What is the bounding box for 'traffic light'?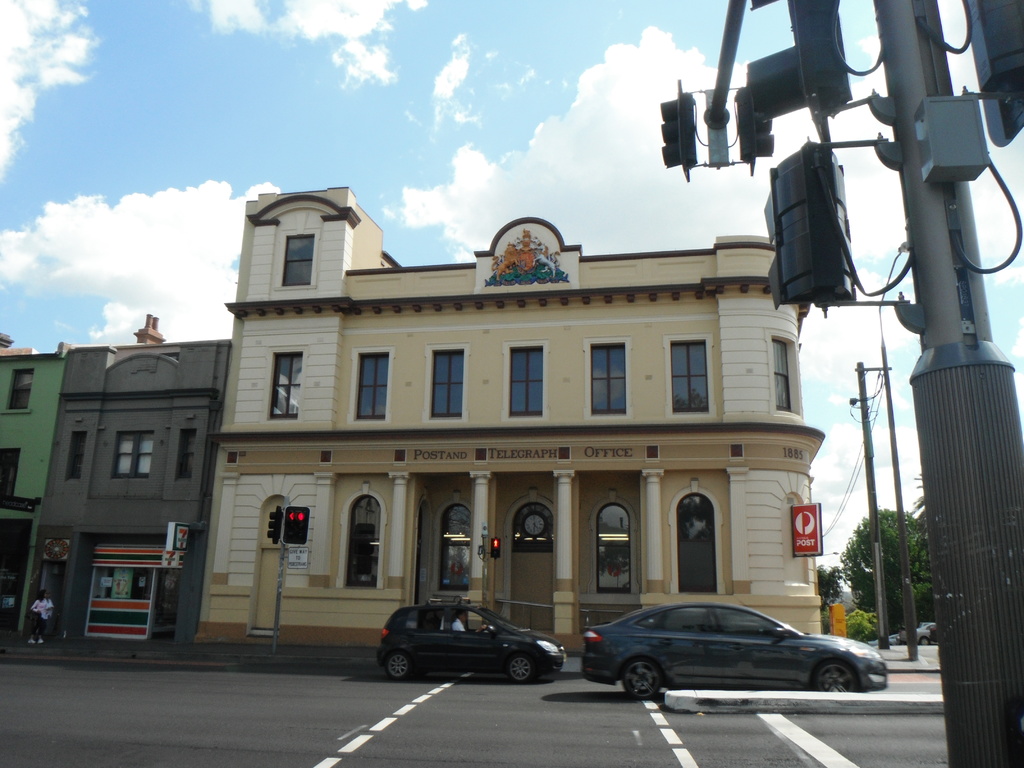
(x1=743, y1=0, x2=852, y2=143).
